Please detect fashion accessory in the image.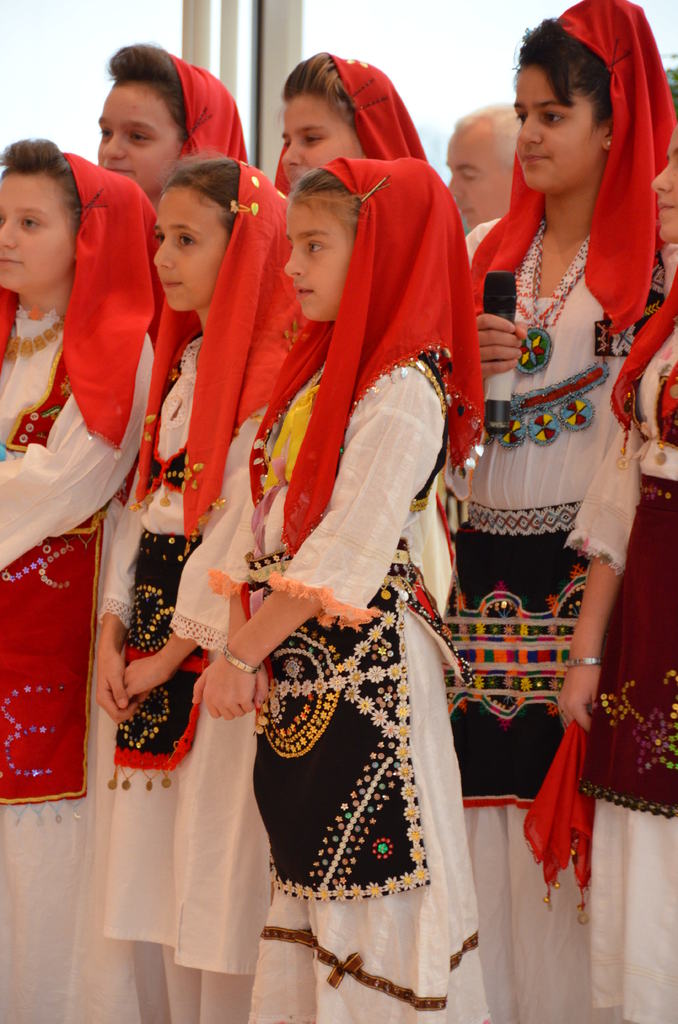
pyautogui.locateOnScreen(0, 154, 159, 452).
